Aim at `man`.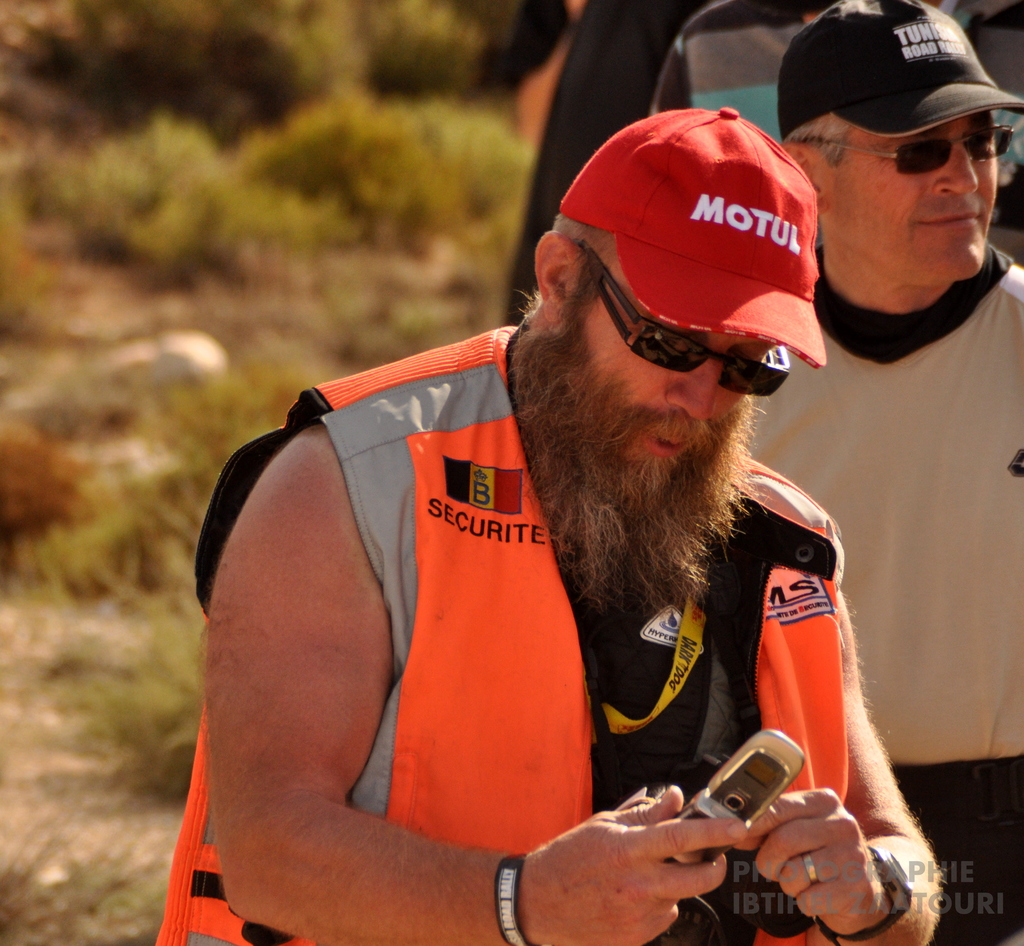
Aimed at (x1=741, y1=0, x2=1023, y2=945).
